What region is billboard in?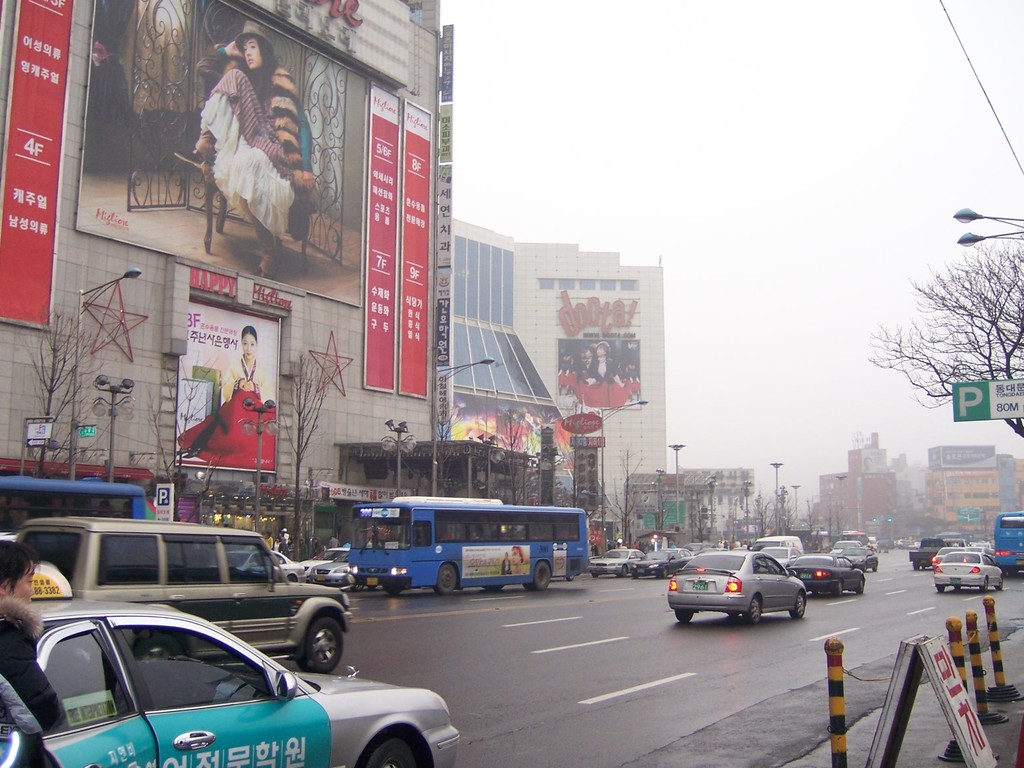
bbox=[440, 25, 455, 98].
